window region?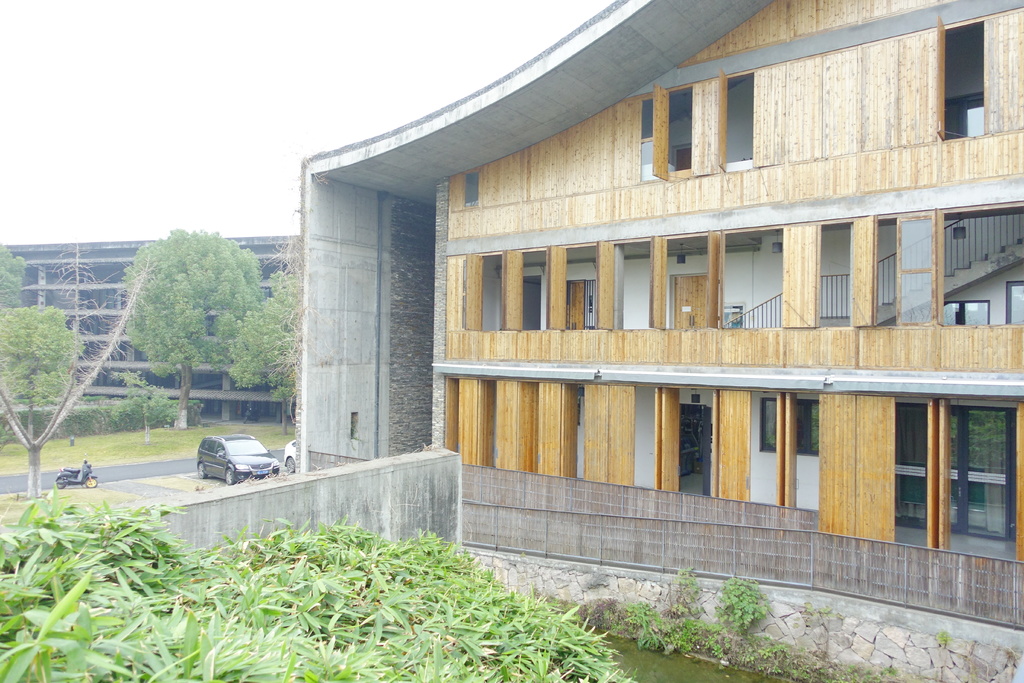
<bbox>662, 86, 699, 173</bbox>
